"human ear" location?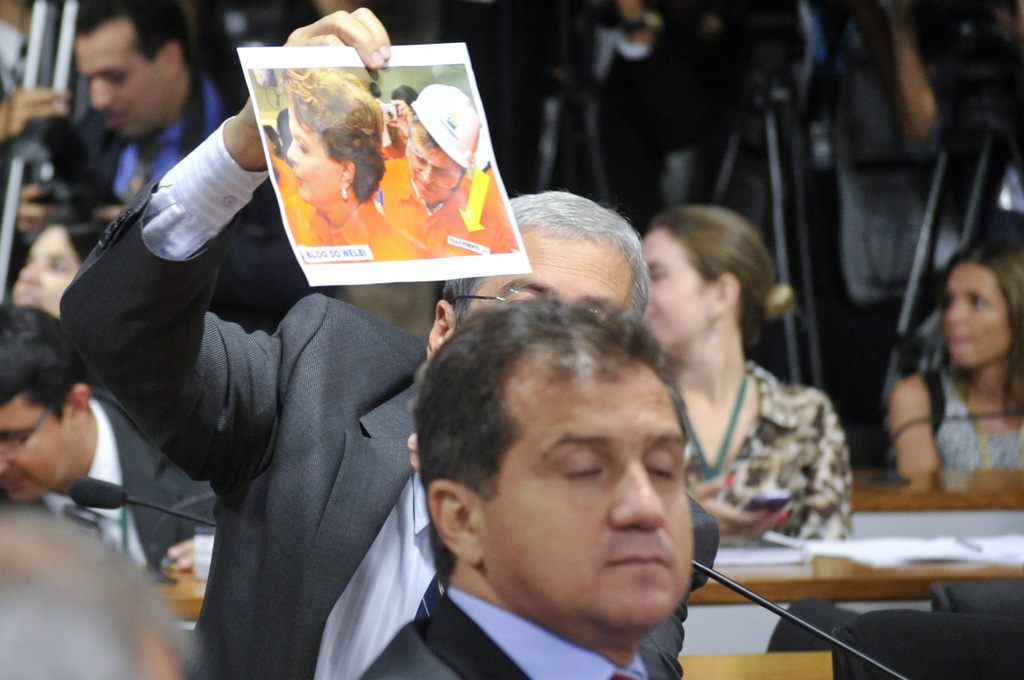
detection(422, 294, 454, 355)
